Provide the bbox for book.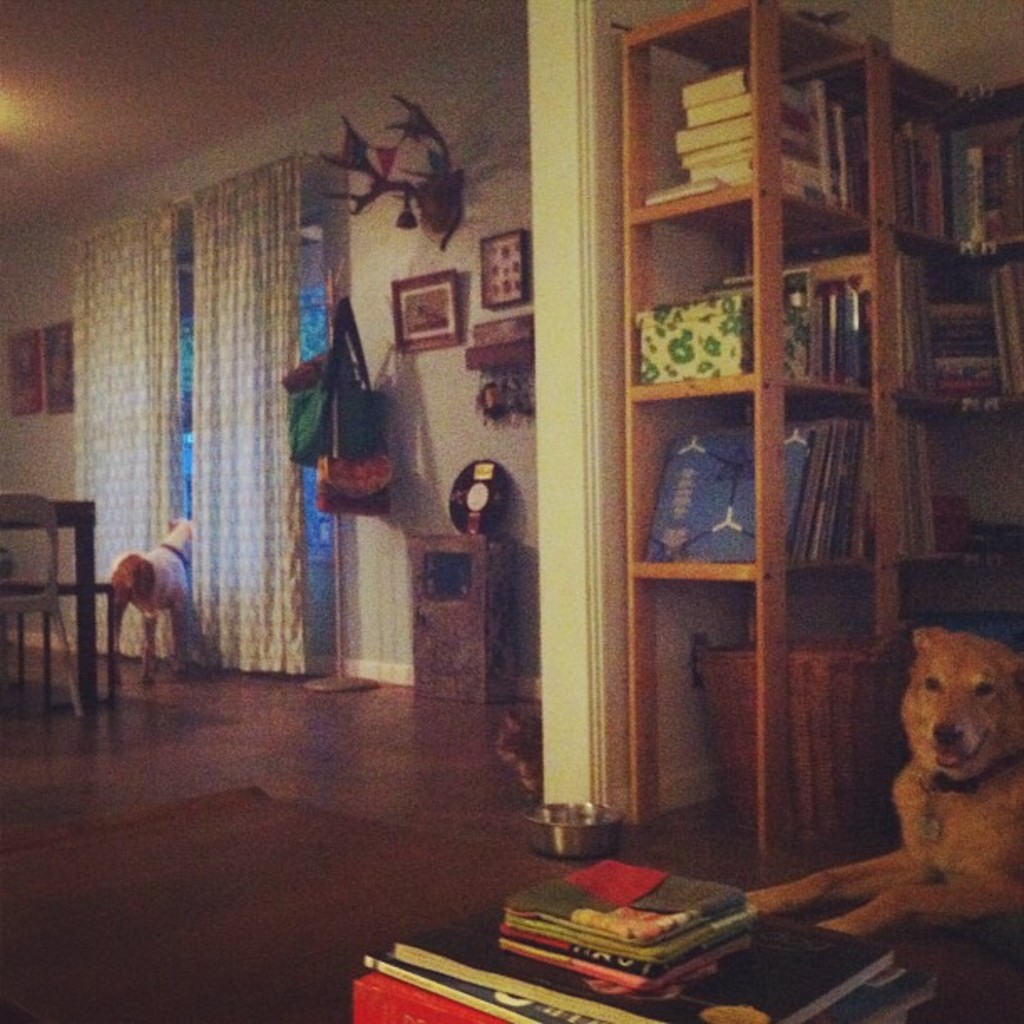
{"x1": 678, "y1": 64, "x2": 806, "y2": 112}.
